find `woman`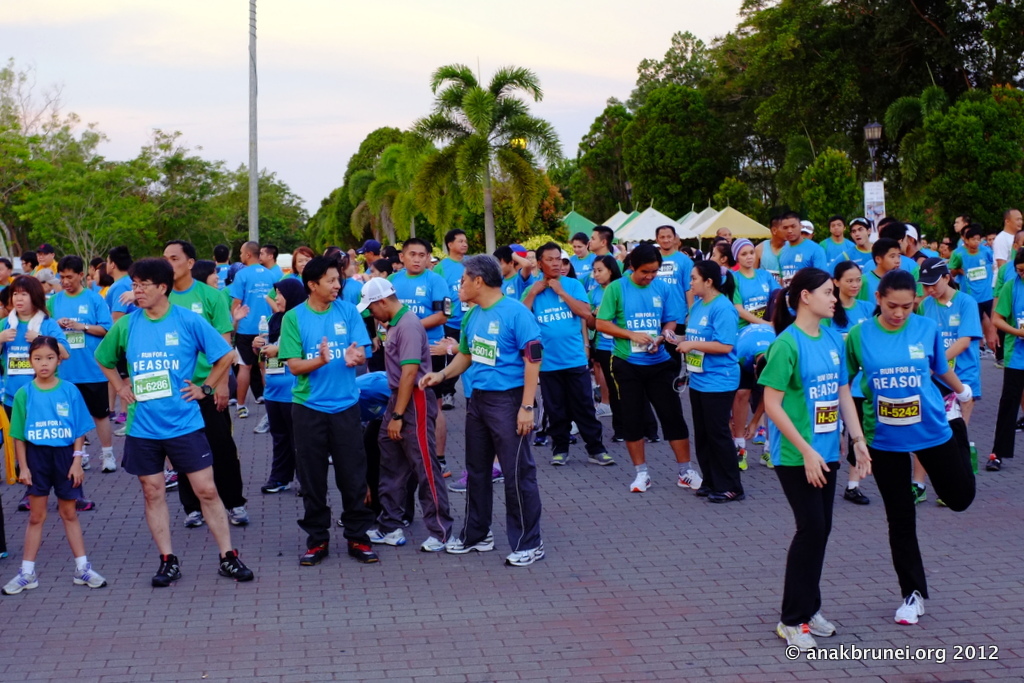
261/246/314/314
